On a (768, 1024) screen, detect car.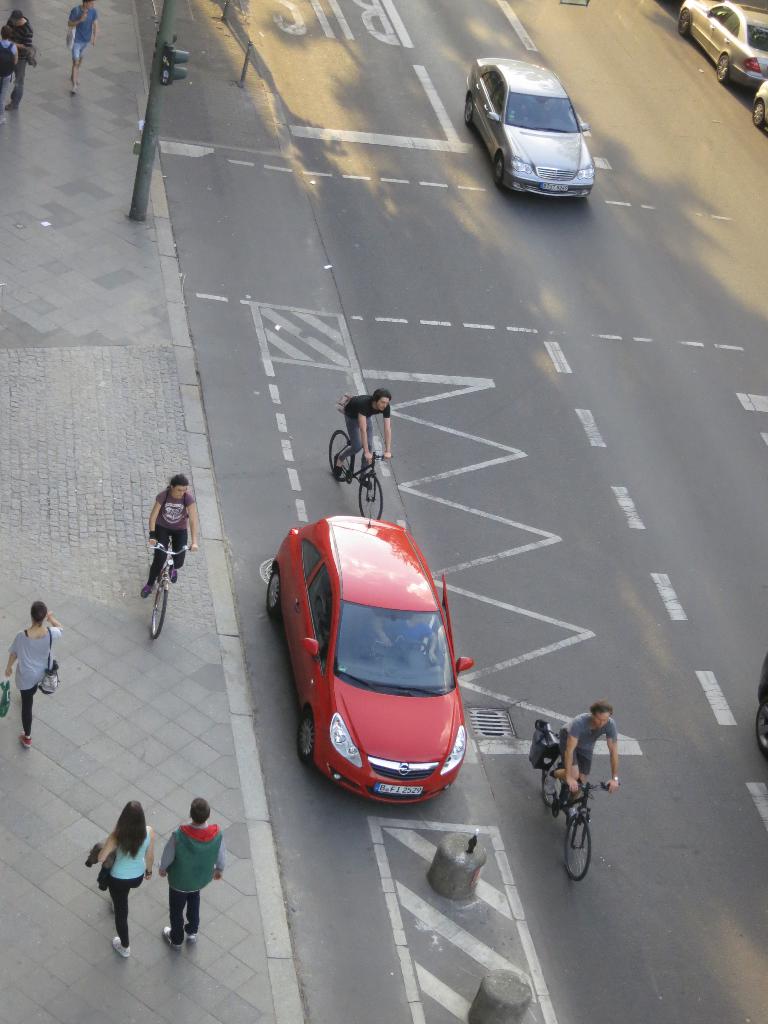
x1=452 y1=54 x2=598 y2=207.
